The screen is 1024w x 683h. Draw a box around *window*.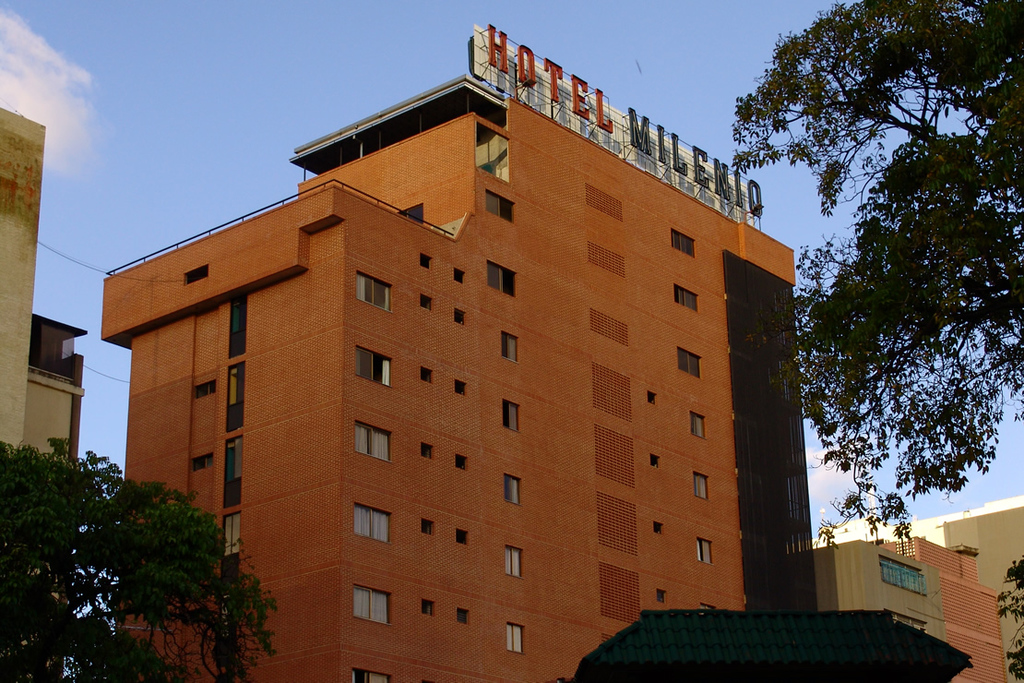
[647,392,658,401].
